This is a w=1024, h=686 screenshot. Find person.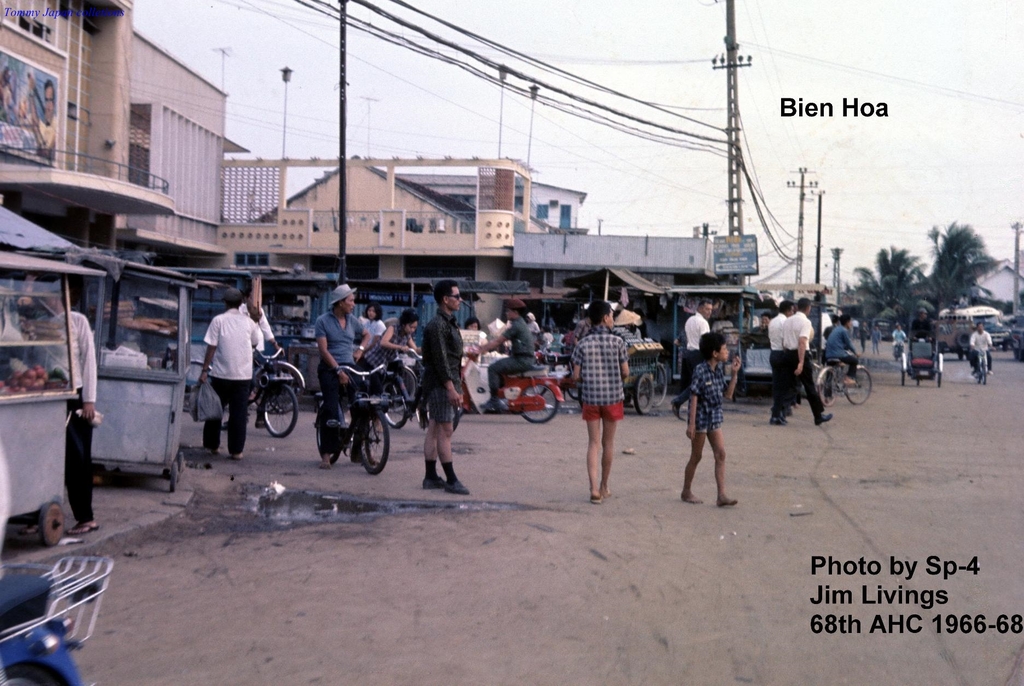
Bounding box: {"left": 819, "top": 312, "right": 862, "bottom": 386}.
